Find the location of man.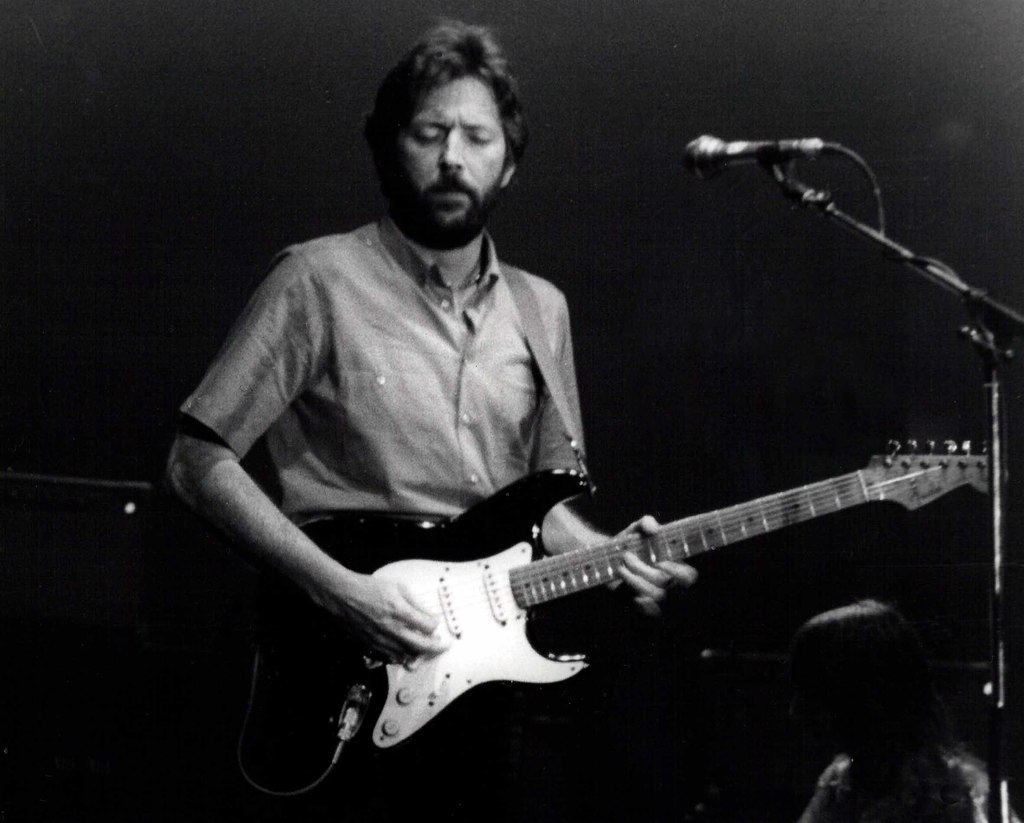
Location: [164,35,639,763].
